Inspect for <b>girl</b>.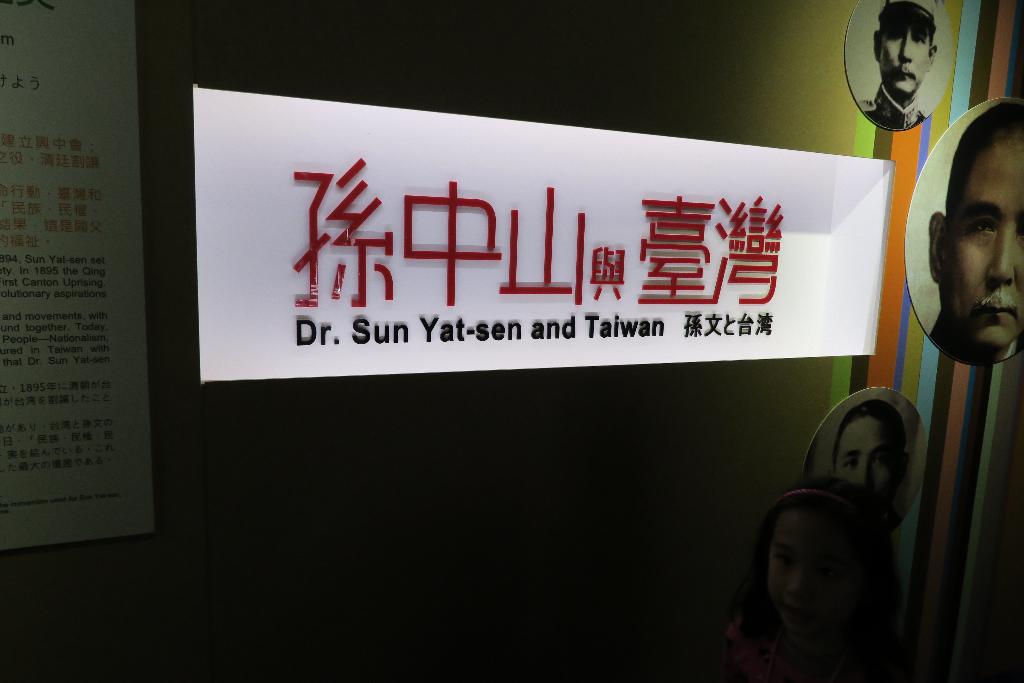
Inspection: 714 473 911 680.
